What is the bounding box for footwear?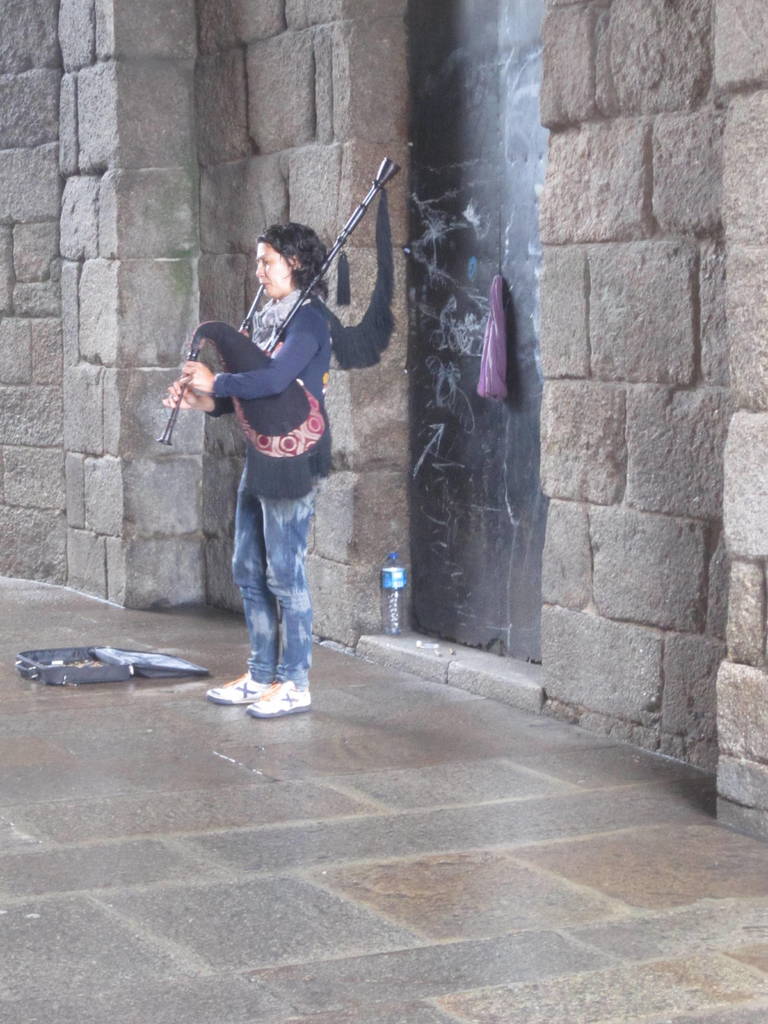
rect(248, 683, 311, 721).
